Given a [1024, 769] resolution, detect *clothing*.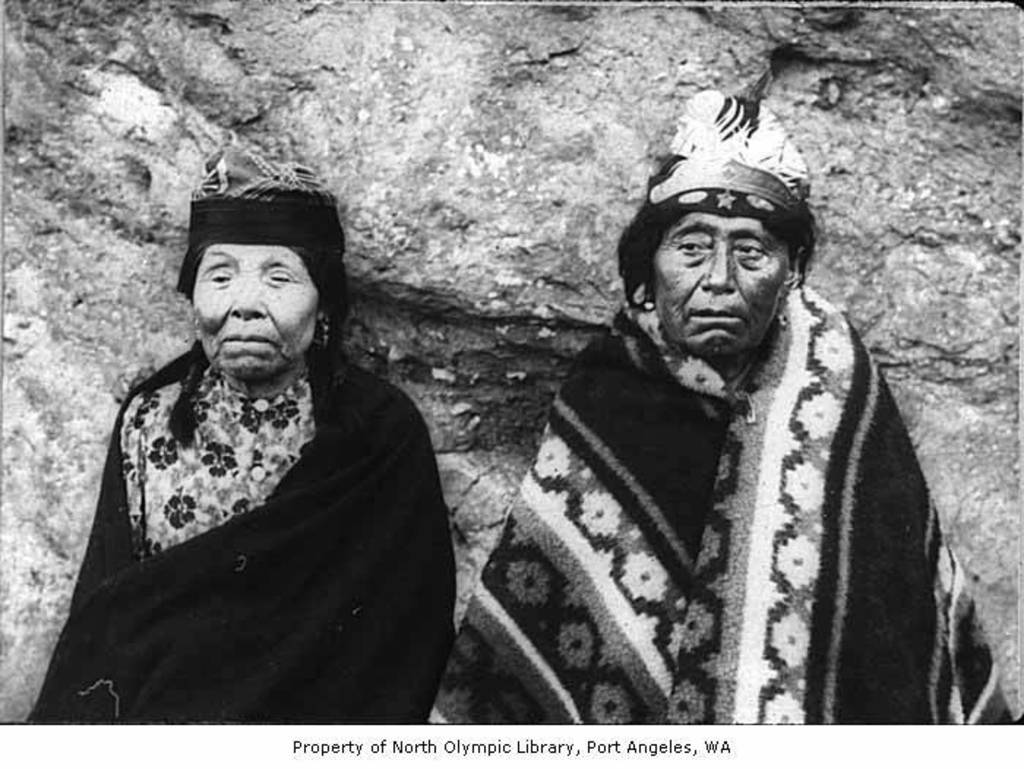
x1=66, y1=262, x2=443, y2=740.
